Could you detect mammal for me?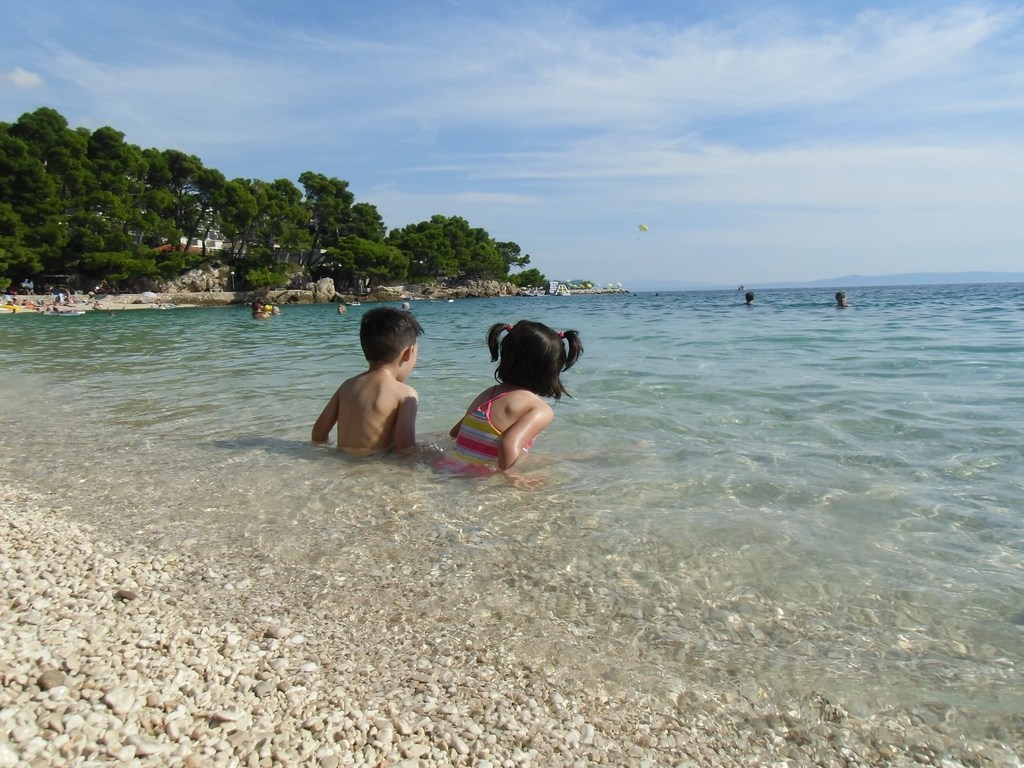
Detection result: region(311, 305, 425, 462).
